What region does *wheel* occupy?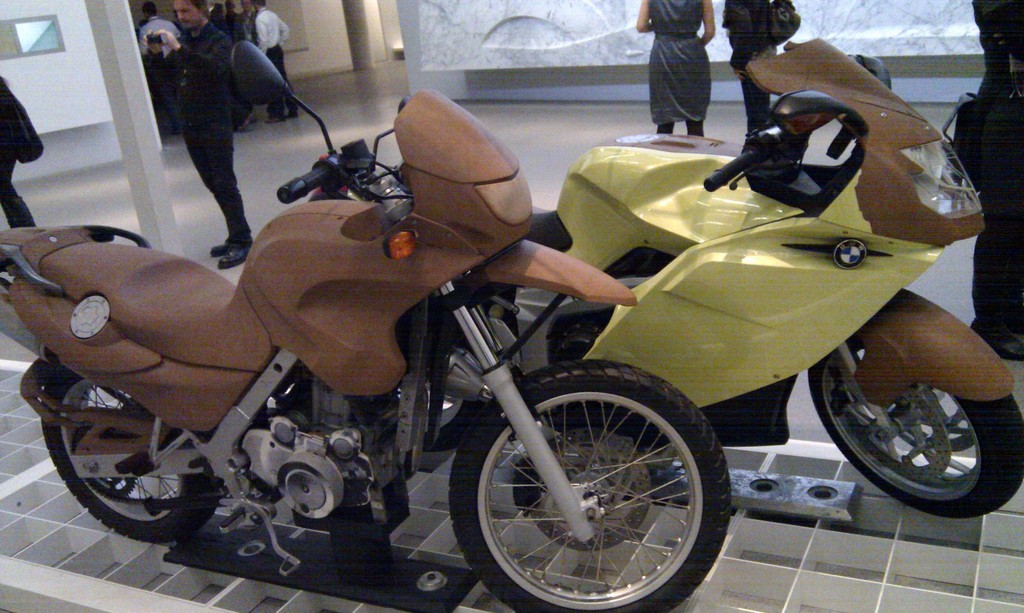
bbox=(464, 372, 733, 604).
